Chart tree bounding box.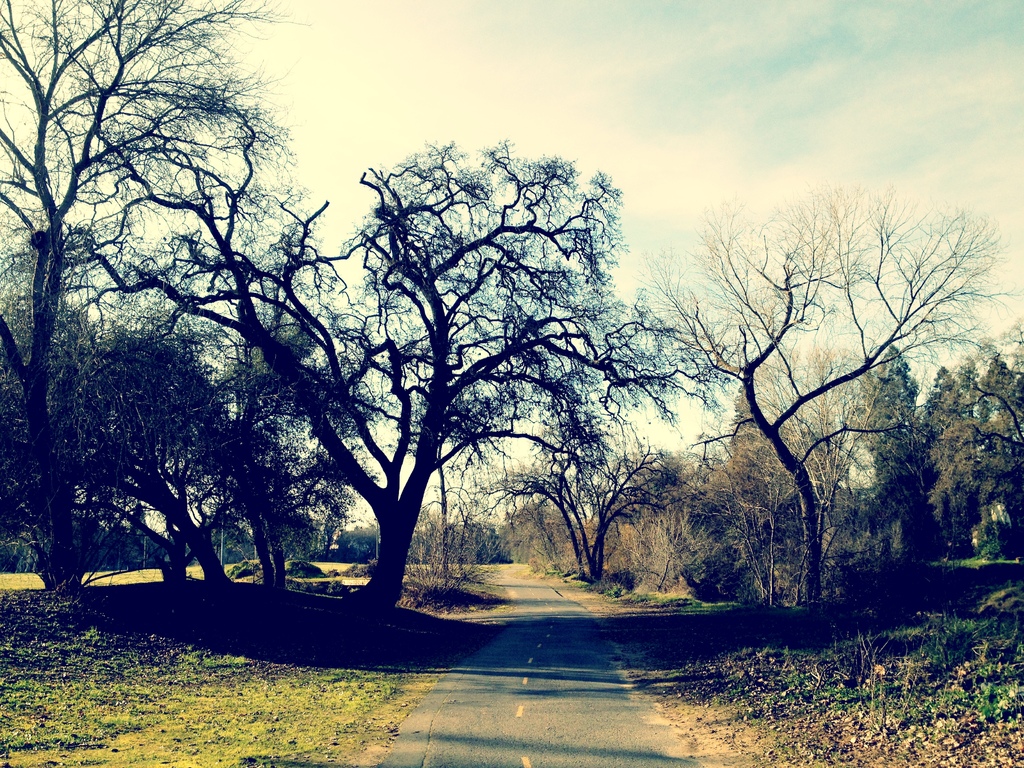
Charted: <region>490, 395, 676, 577</region>.
